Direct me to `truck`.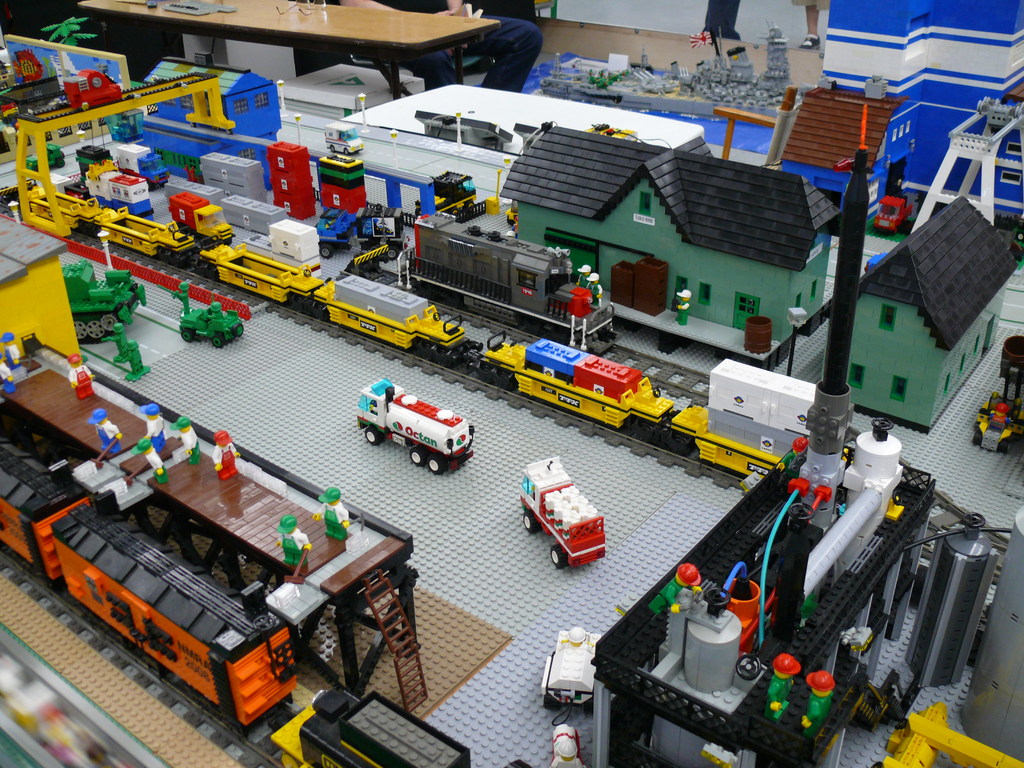
Direction: crop(538, 627, 609, 708).
